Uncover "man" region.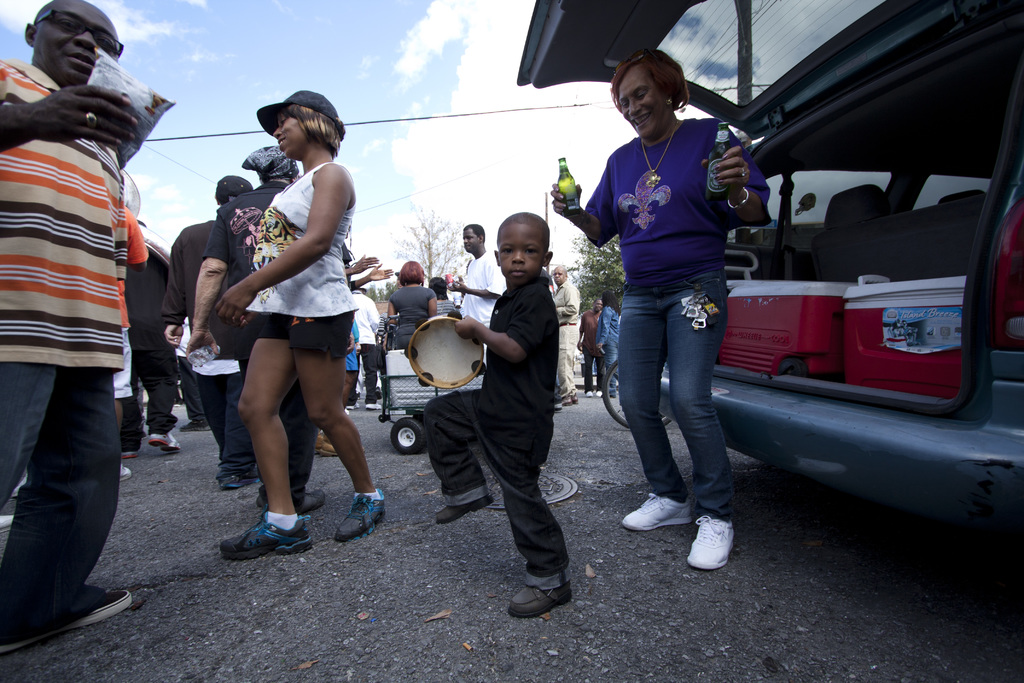
Uncovered: l=349, t=286, r=380, b=411.
